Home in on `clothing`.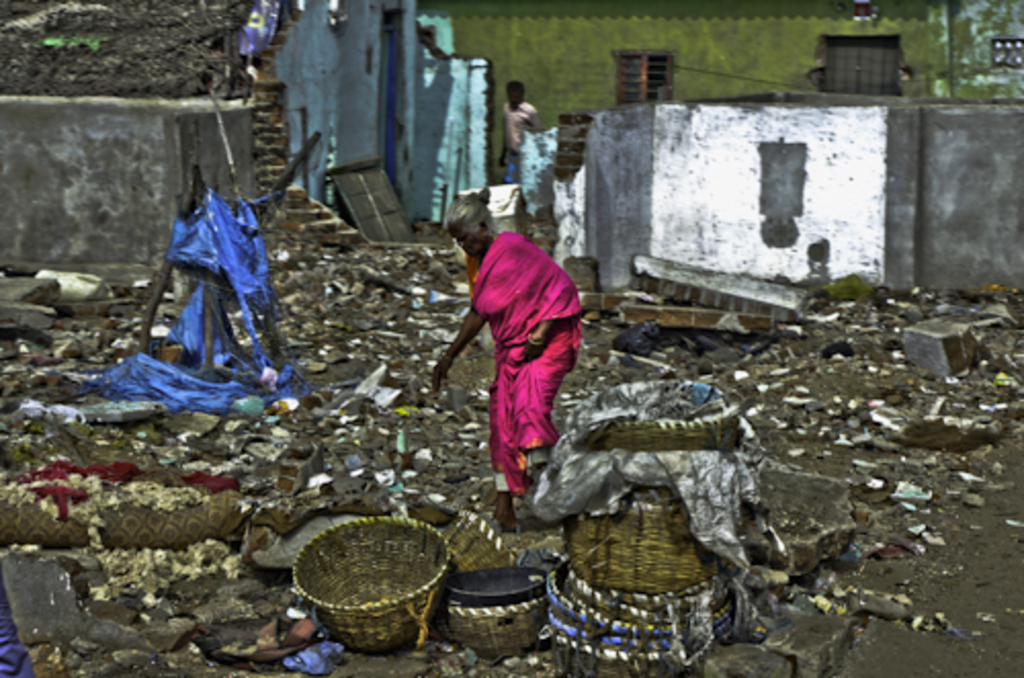
Homed in at 502,96,543,184.
